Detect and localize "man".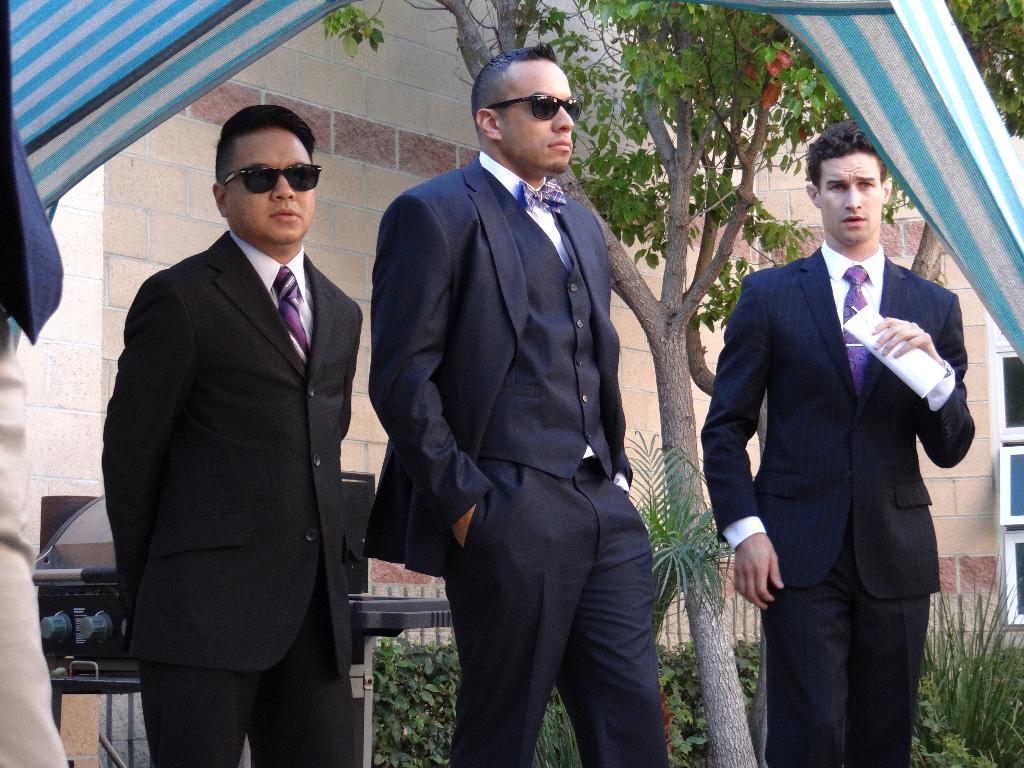
Localized at {"left": 702, "top": 111, "right": 975, "bottom": 760}.
